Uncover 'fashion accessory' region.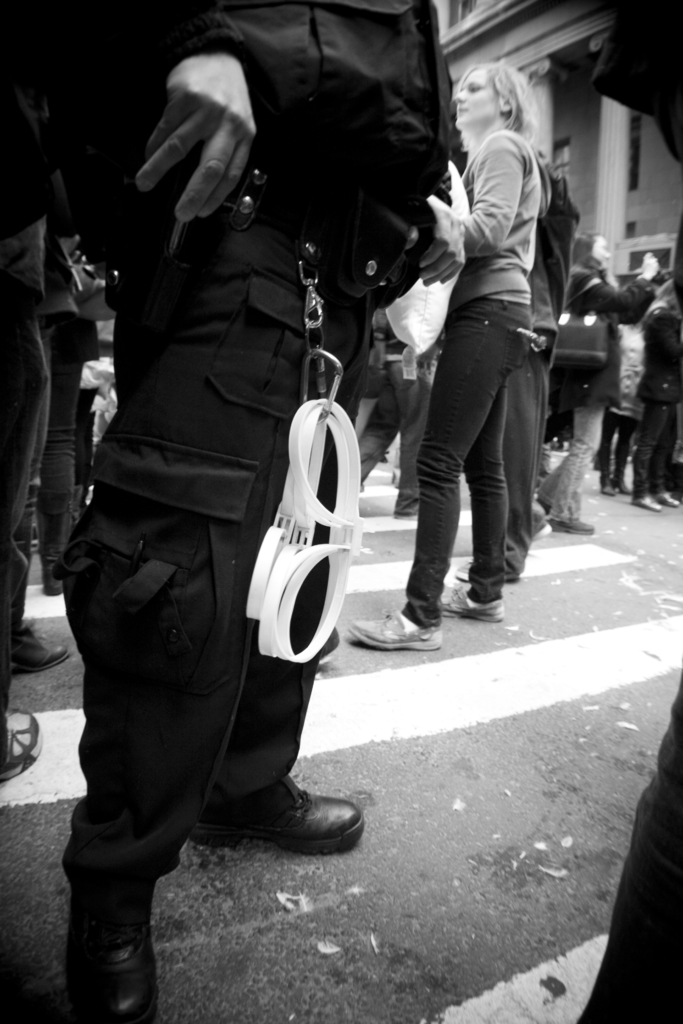
Uncovered: x1=50, y1=239, x2=115, y2=321.
